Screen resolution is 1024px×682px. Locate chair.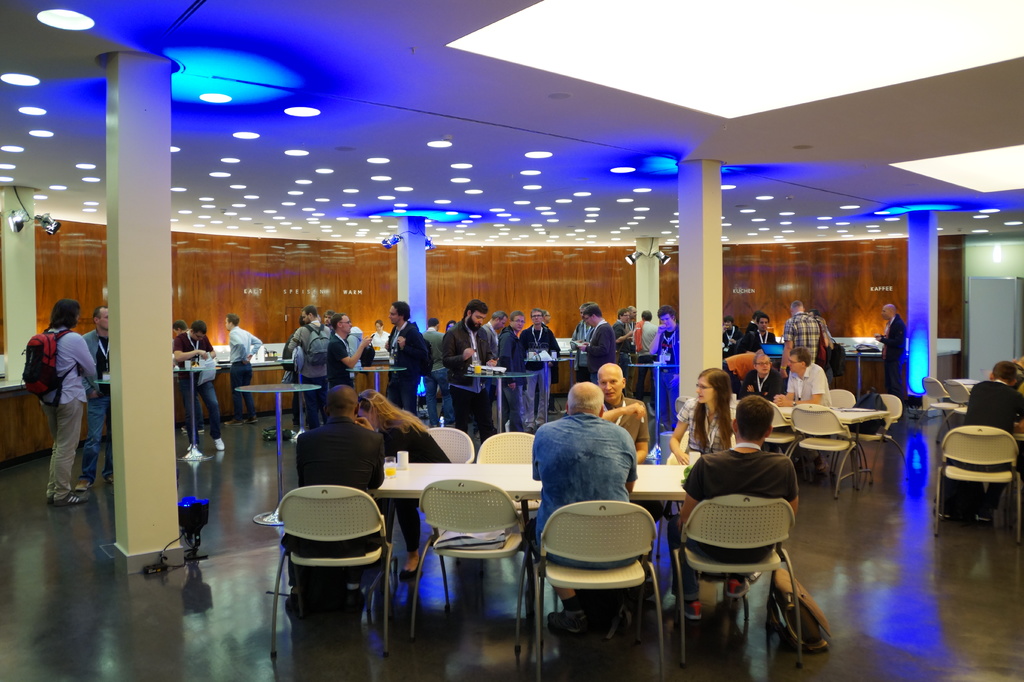
left=788, top=403, right=862, bottom=497.
